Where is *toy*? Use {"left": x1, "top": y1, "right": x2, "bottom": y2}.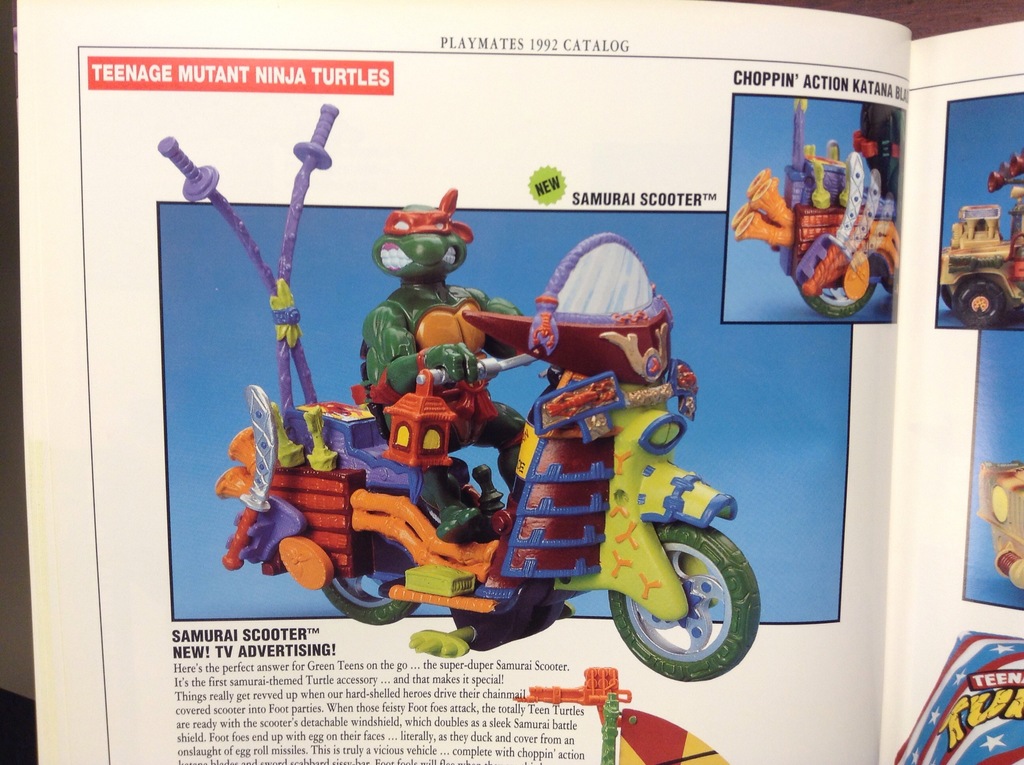
{"left": 728, "top": 96, "right": 901, "bottom": 323}.
